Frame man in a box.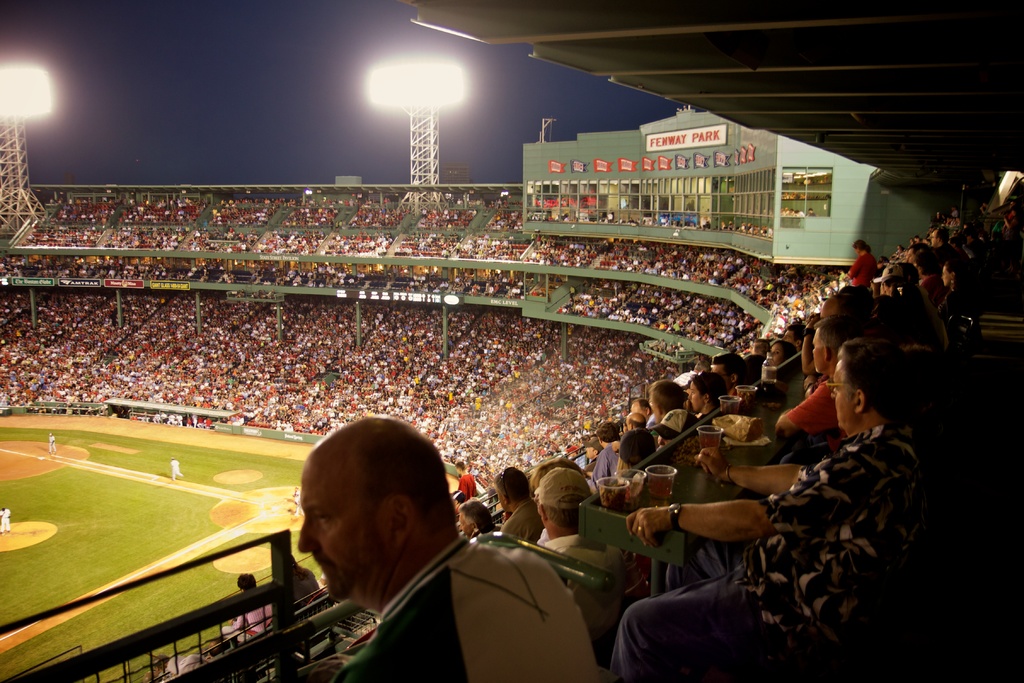
pyautogui.locateOnScreen(626, 409, 645, 429).
